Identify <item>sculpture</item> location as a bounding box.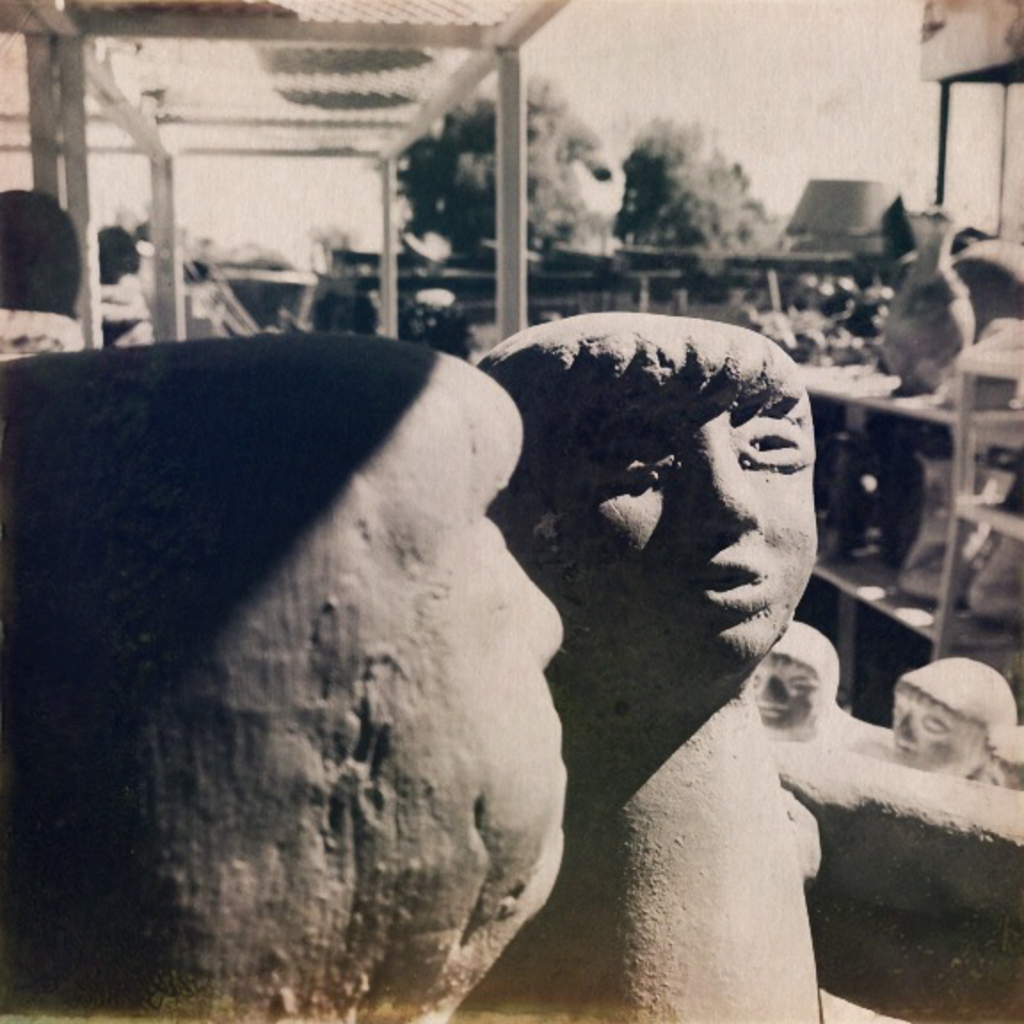
x1=725, y1=606, x2=903, y2=759.
